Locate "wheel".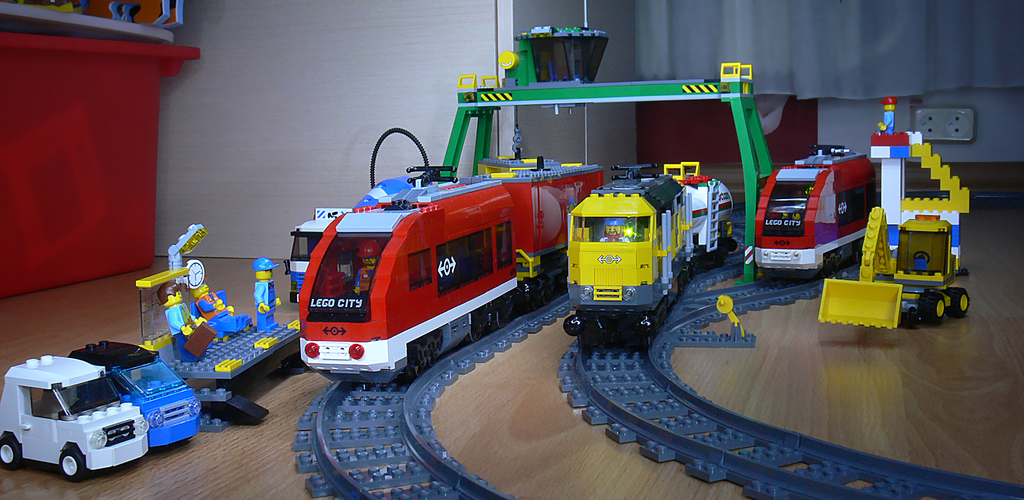
Bounding box: bbox=(0, 436, 21, 469).
